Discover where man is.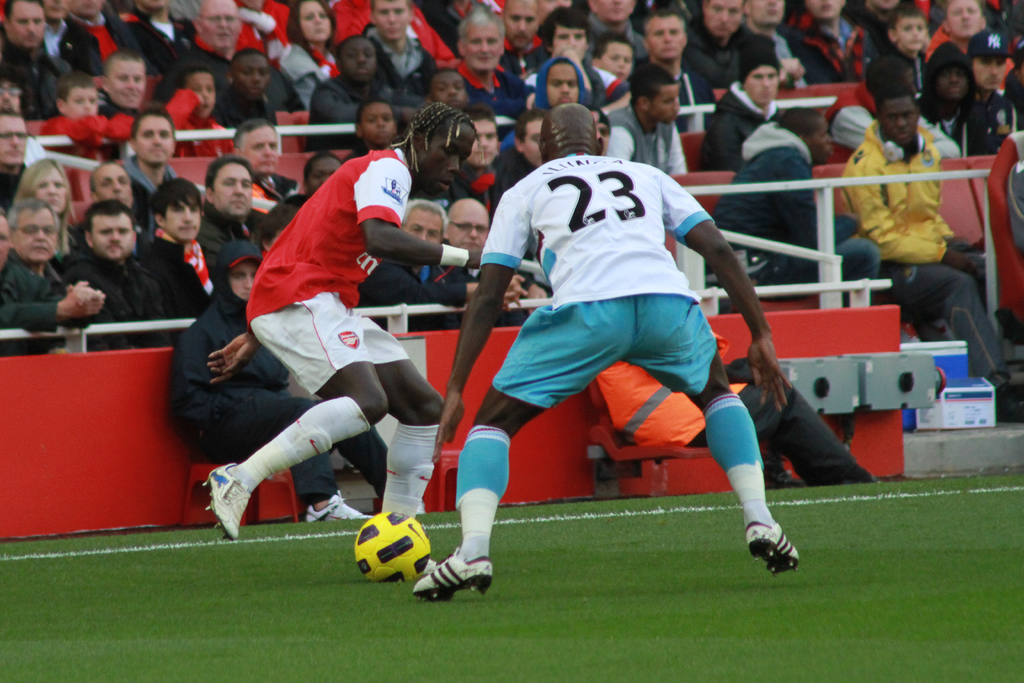
Discovered at select_region(498, 0, 553, 84).
